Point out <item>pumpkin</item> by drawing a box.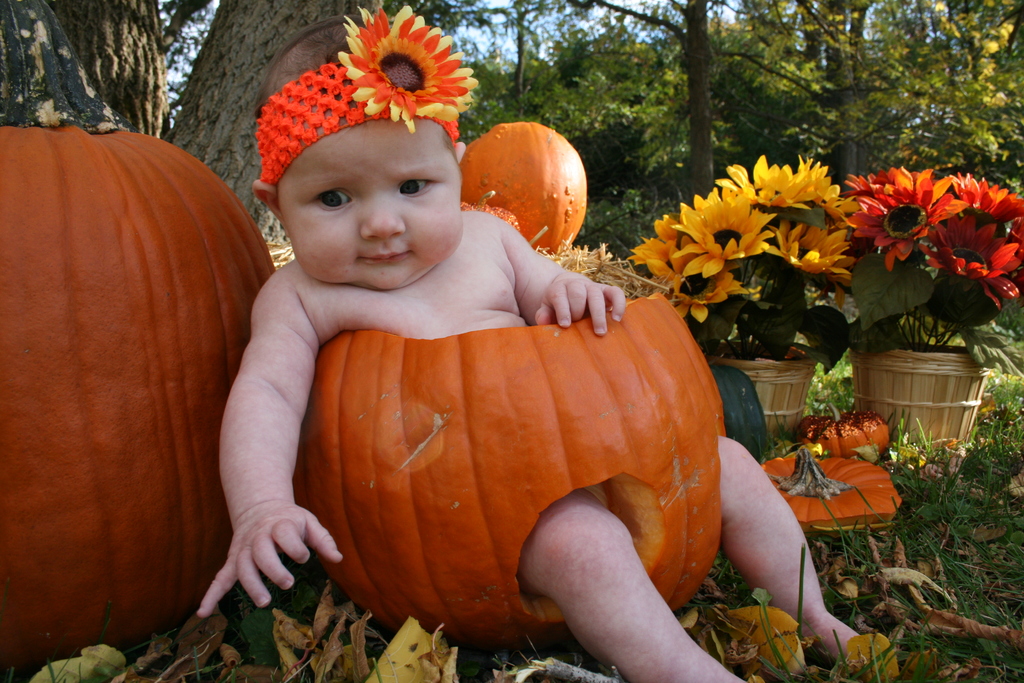
box=[455, 112, 598, 256].
